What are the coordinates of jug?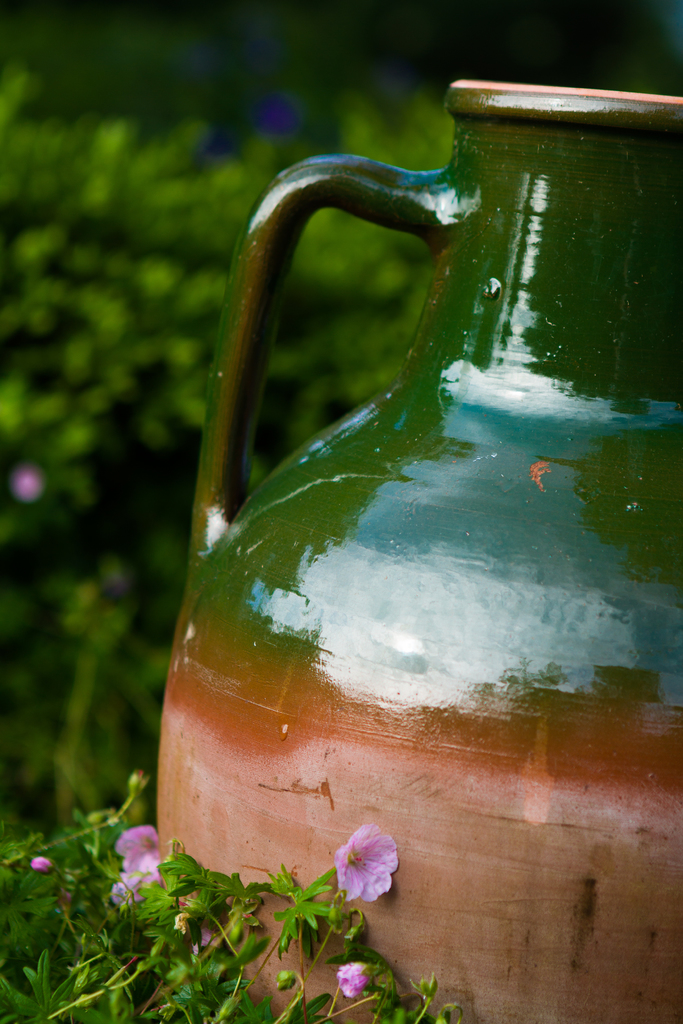
<region>153, 81, 682, 1023</region>.
